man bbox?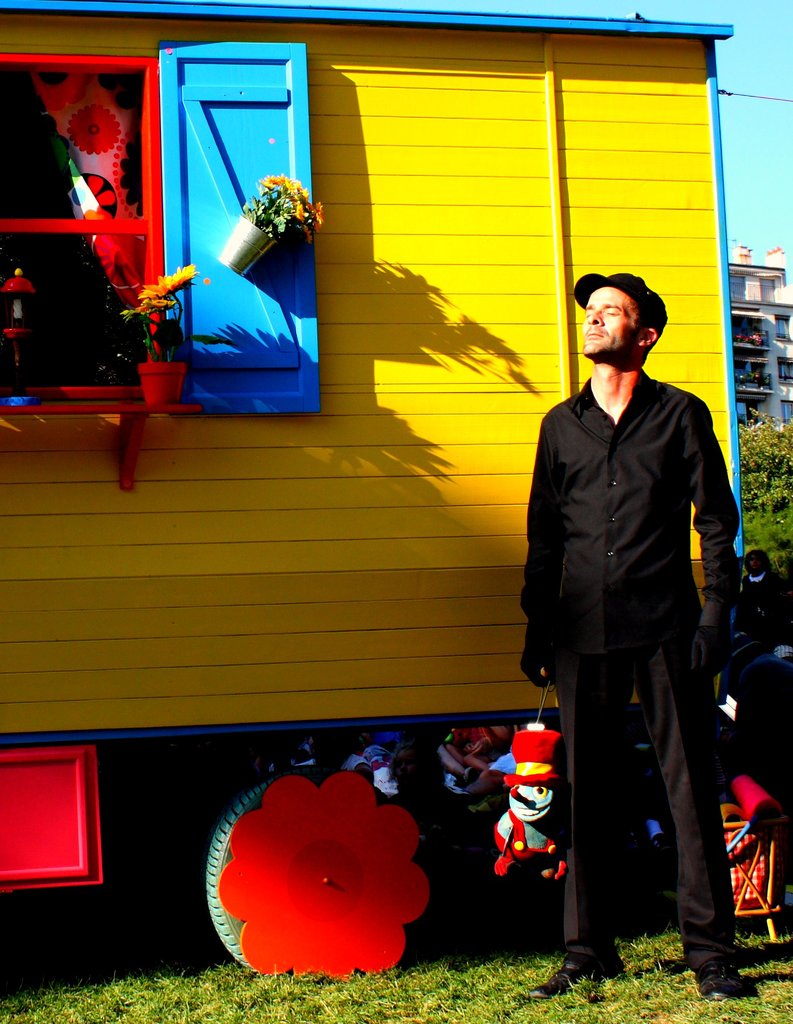
rect(514, 273, 746, 974)
